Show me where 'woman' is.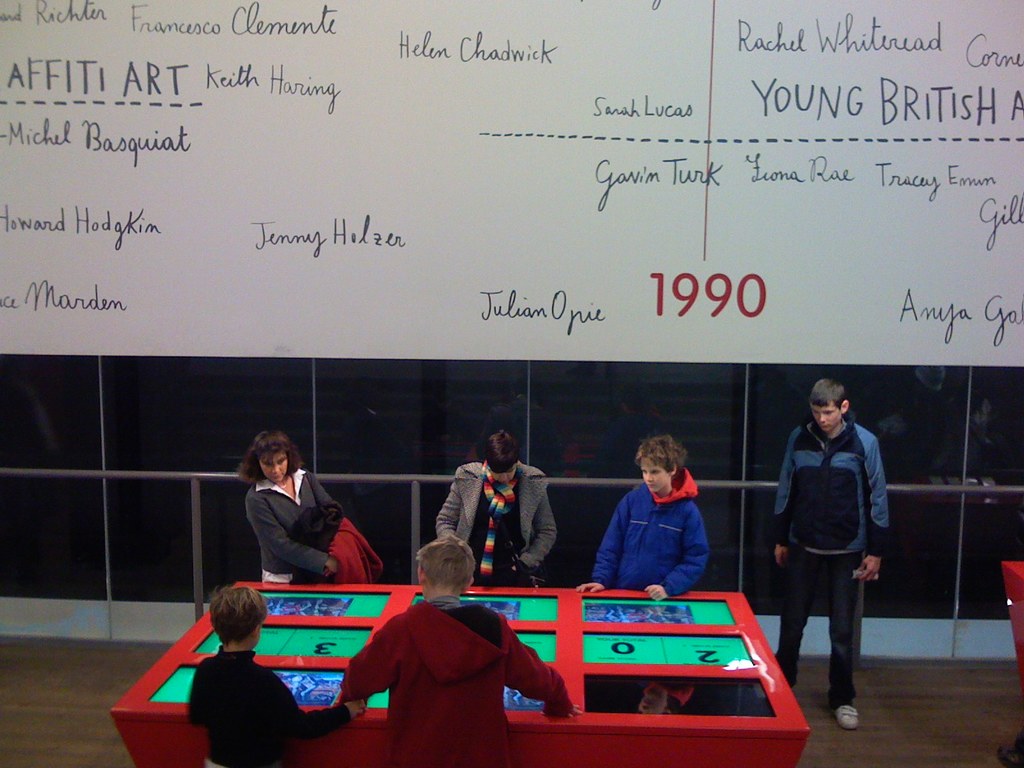
'woman' is at (593, 433, 723, 613).
